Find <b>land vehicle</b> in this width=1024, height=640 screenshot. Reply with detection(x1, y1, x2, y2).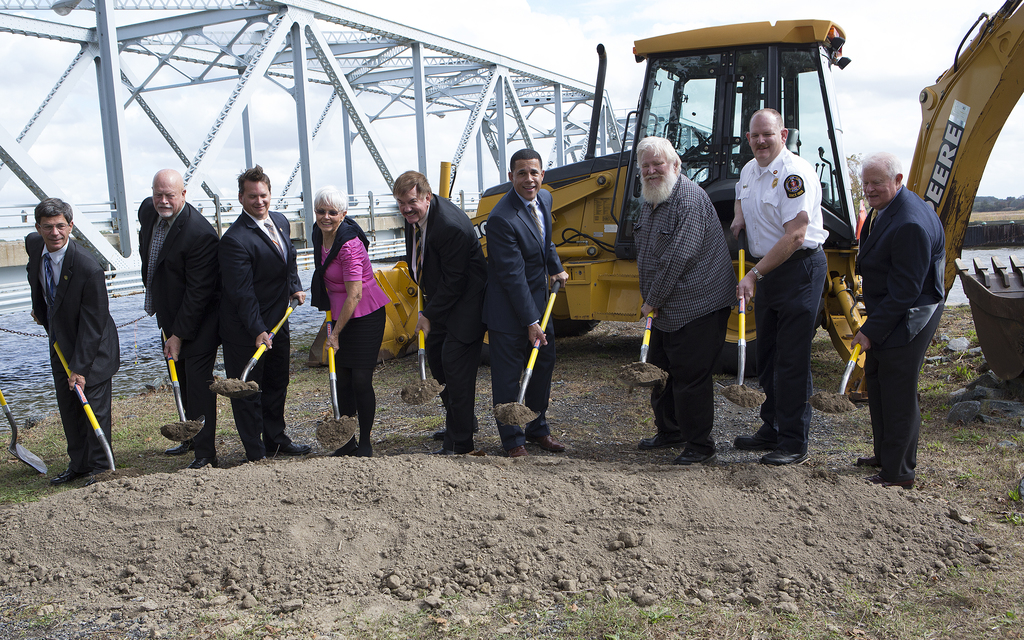
detection(307, 0, 1023, 397).
